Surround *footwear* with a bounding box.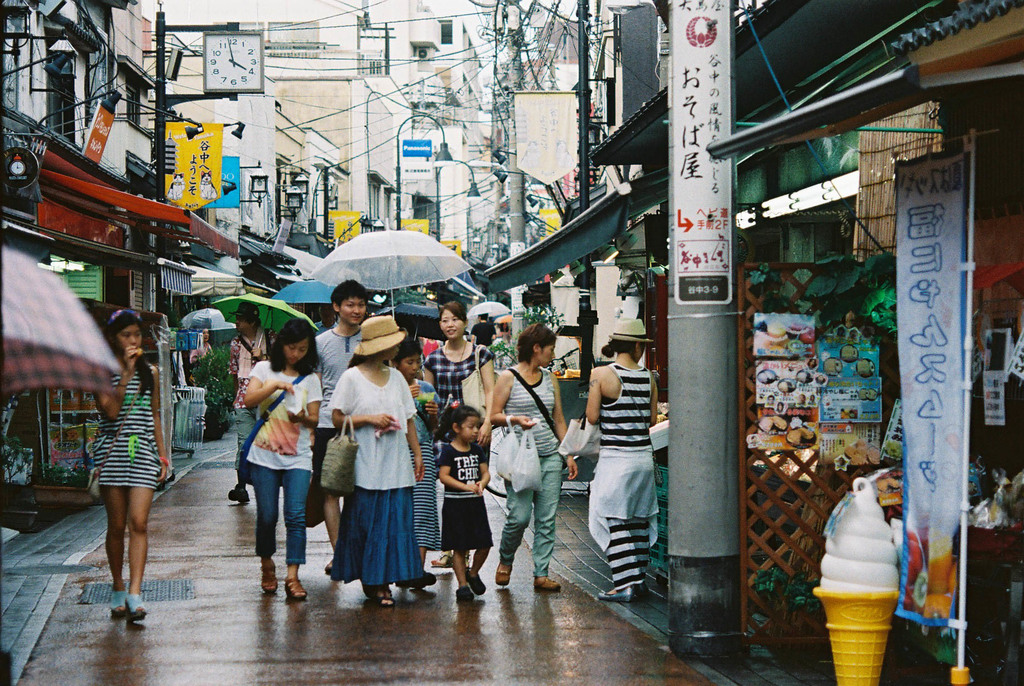
122:590:142:628.
